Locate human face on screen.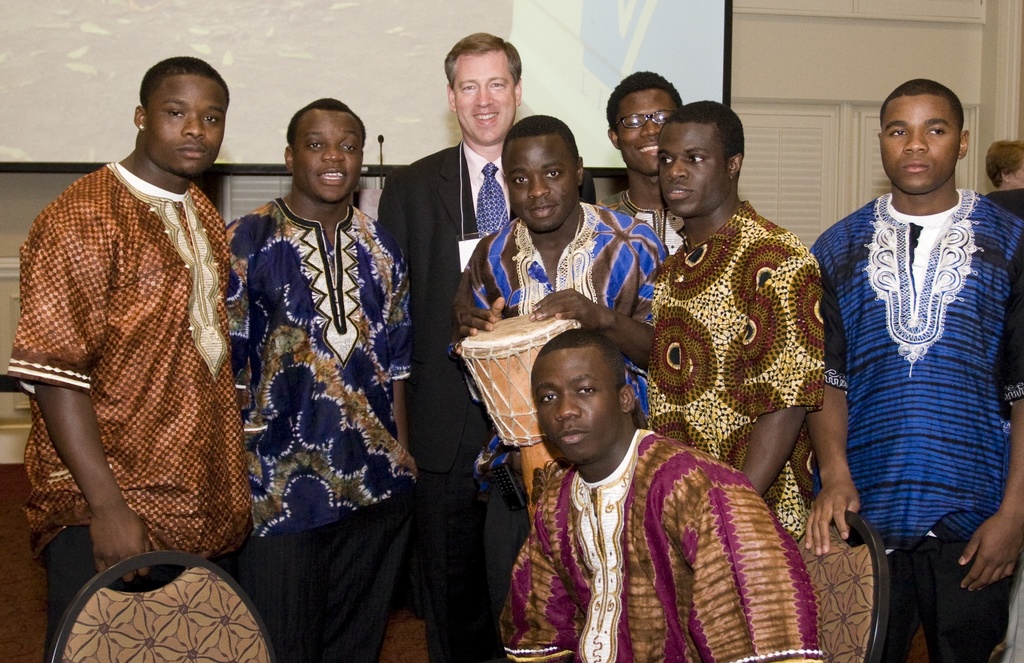
On screen at l=148, t=72, r=228, b=168.
